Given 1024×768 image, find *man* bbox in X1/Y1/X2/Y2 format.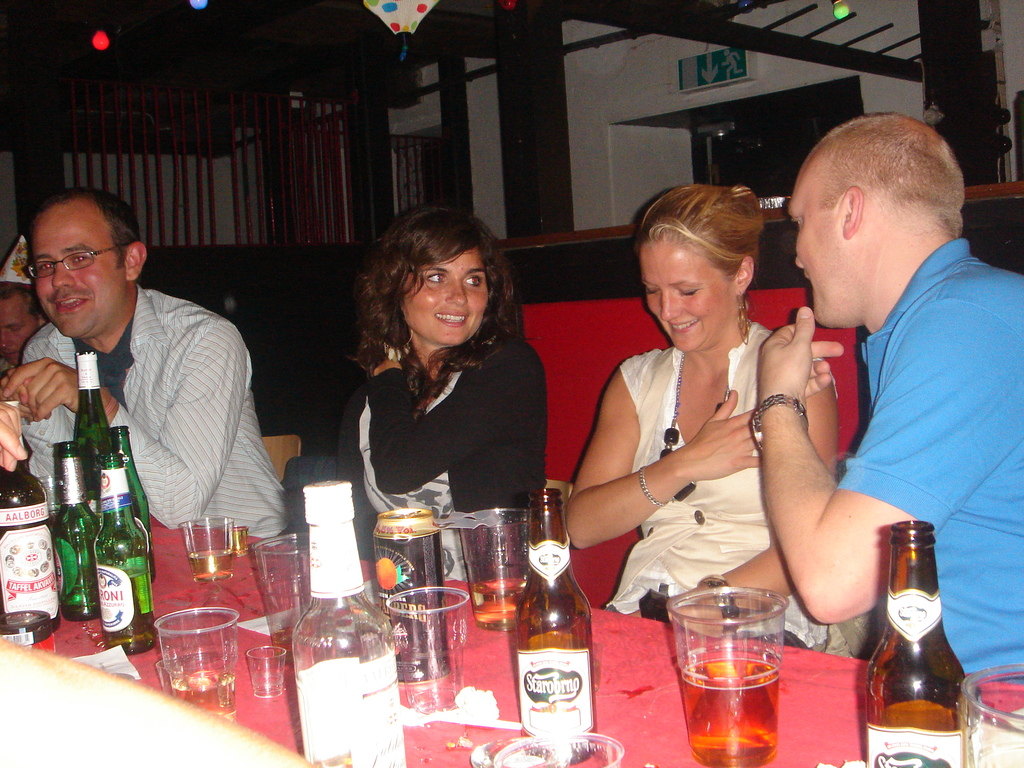
0/179/291/539.
